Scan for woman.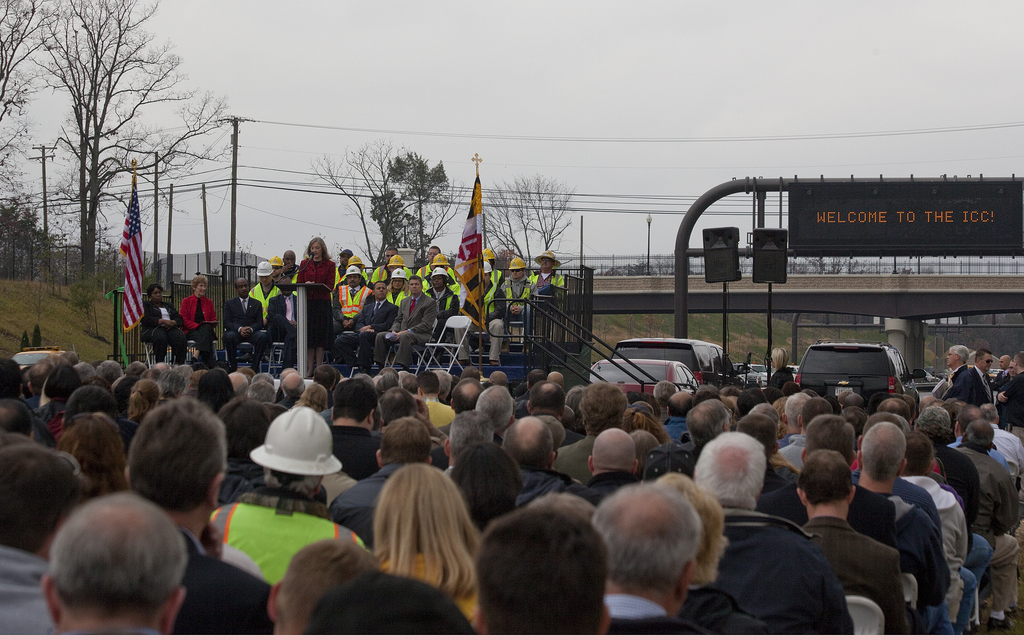
Scan result: bbox=(771, 349, 797, 388).
